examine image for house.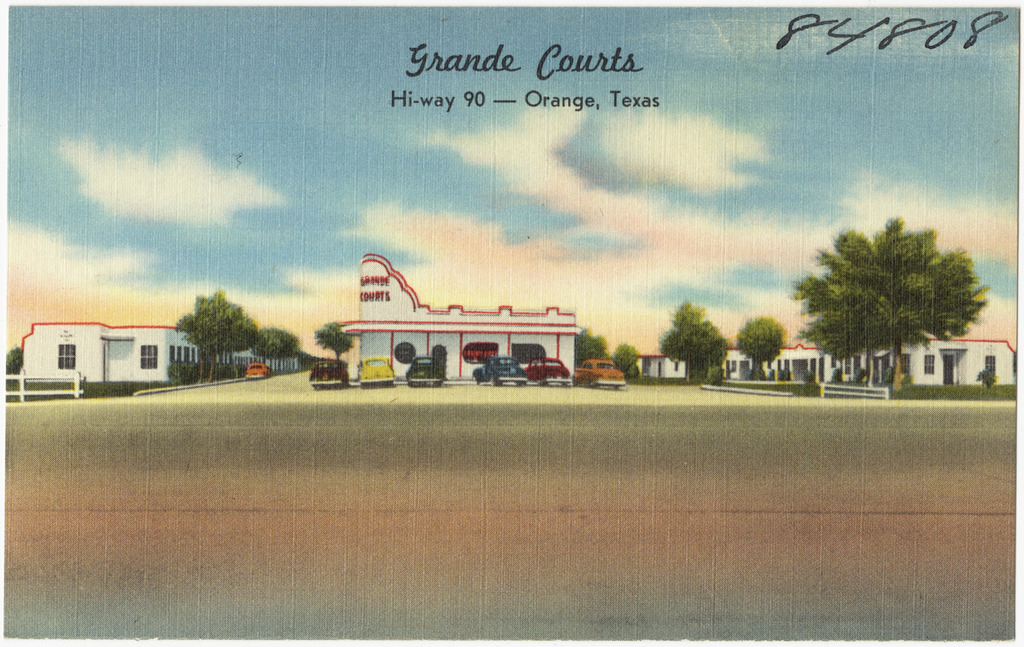
Examination result: <bbox>636, 350, 689, 383</bbox>.
